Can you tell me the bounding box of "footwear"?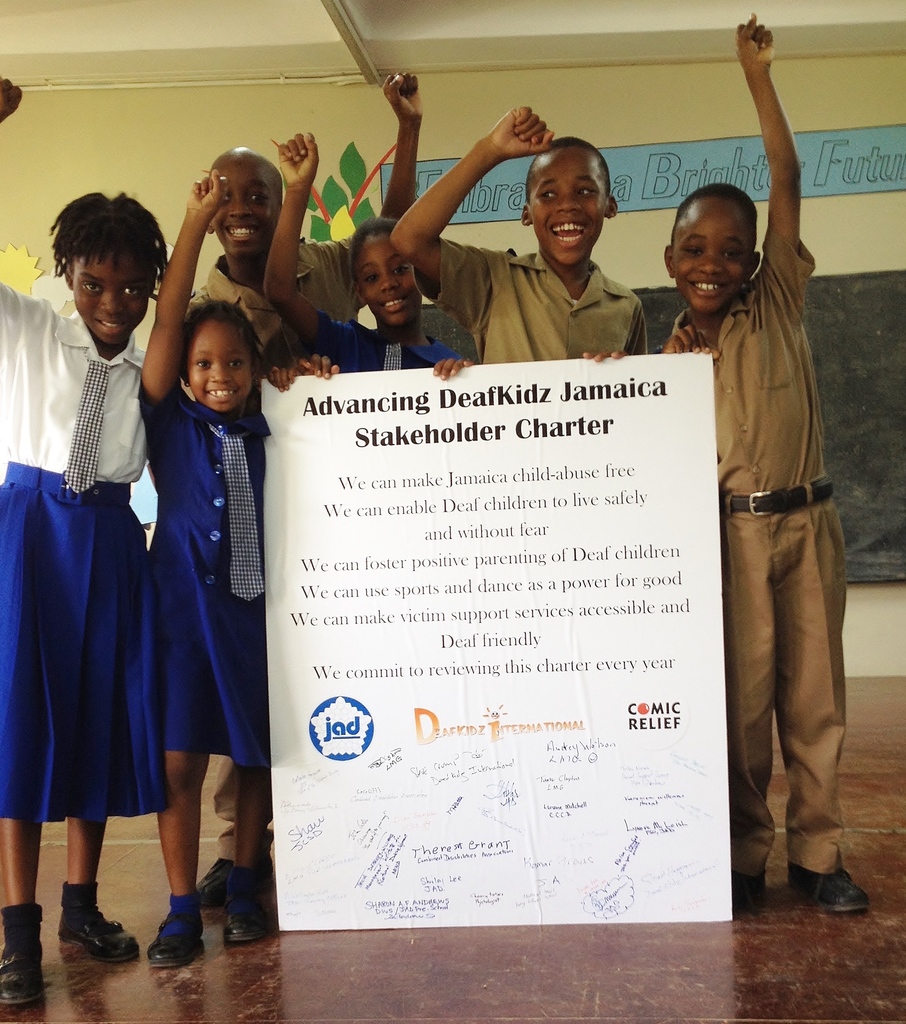
[x1=735, y1=865, x2=764, y2=906].
